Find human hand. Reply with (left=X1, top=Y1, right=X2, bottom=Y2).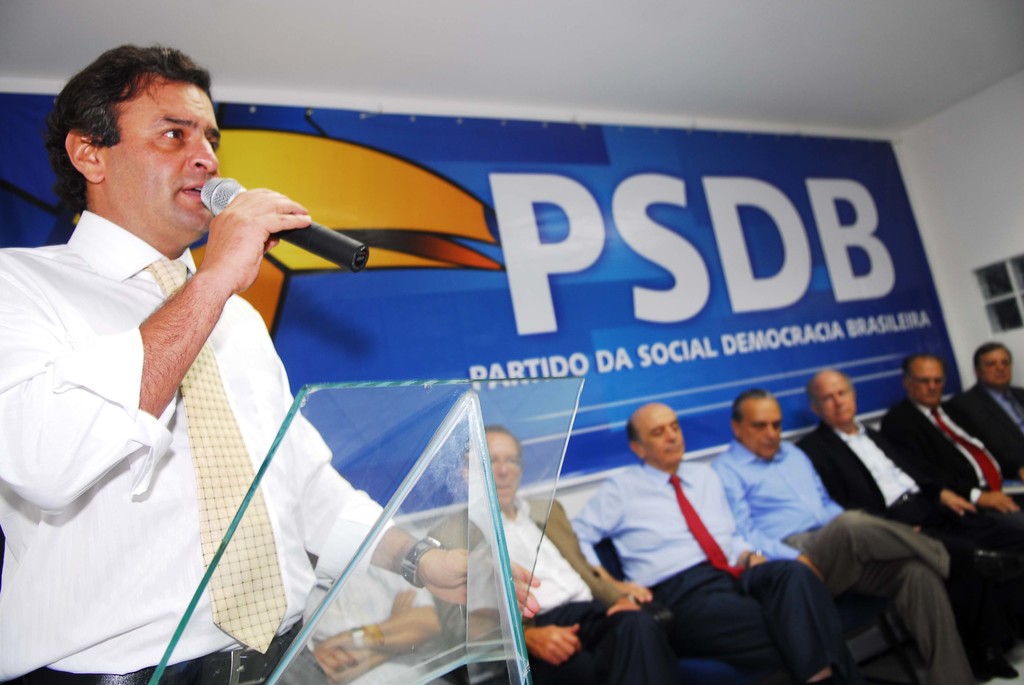
(left=981, top=491, right=1020, bottom=516).
